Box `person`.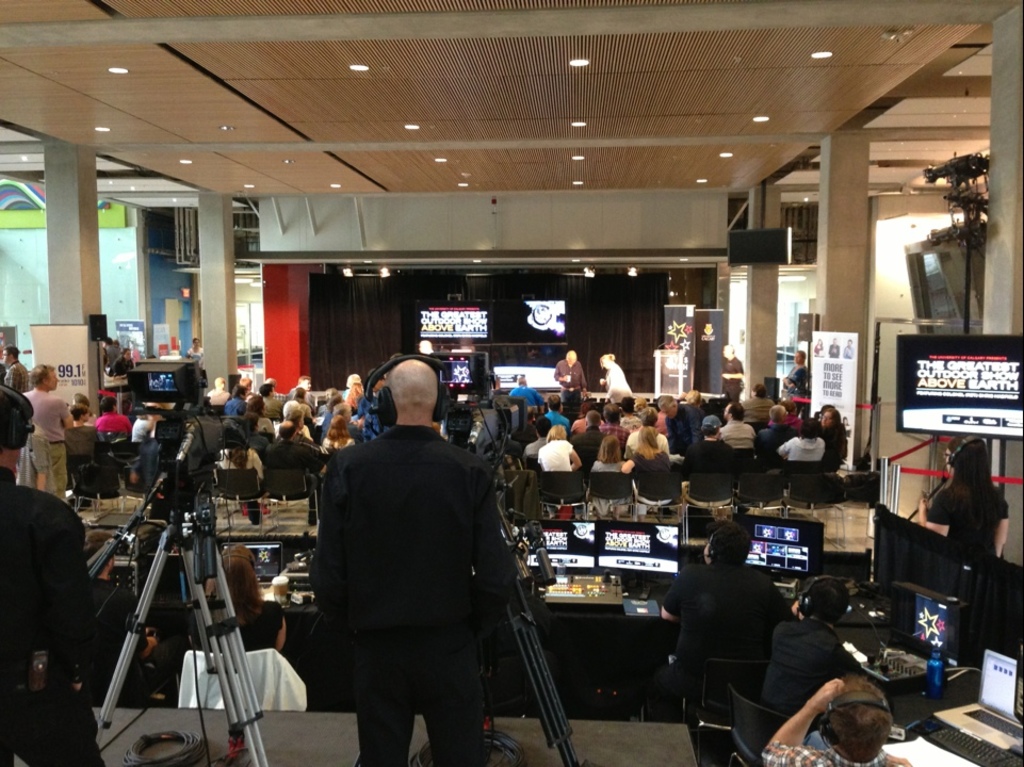
(x1=716, y1=398, x2=754, y2=453).
